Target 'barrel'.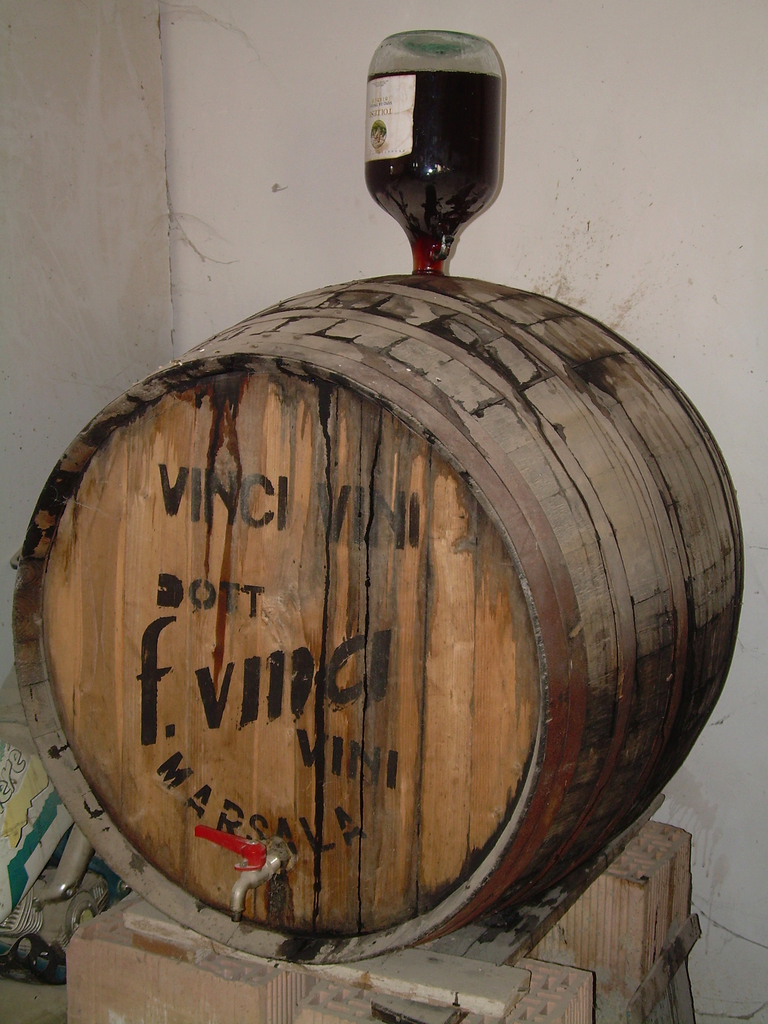
Target region: (left=12, top=266, right=746, bottom=961).
